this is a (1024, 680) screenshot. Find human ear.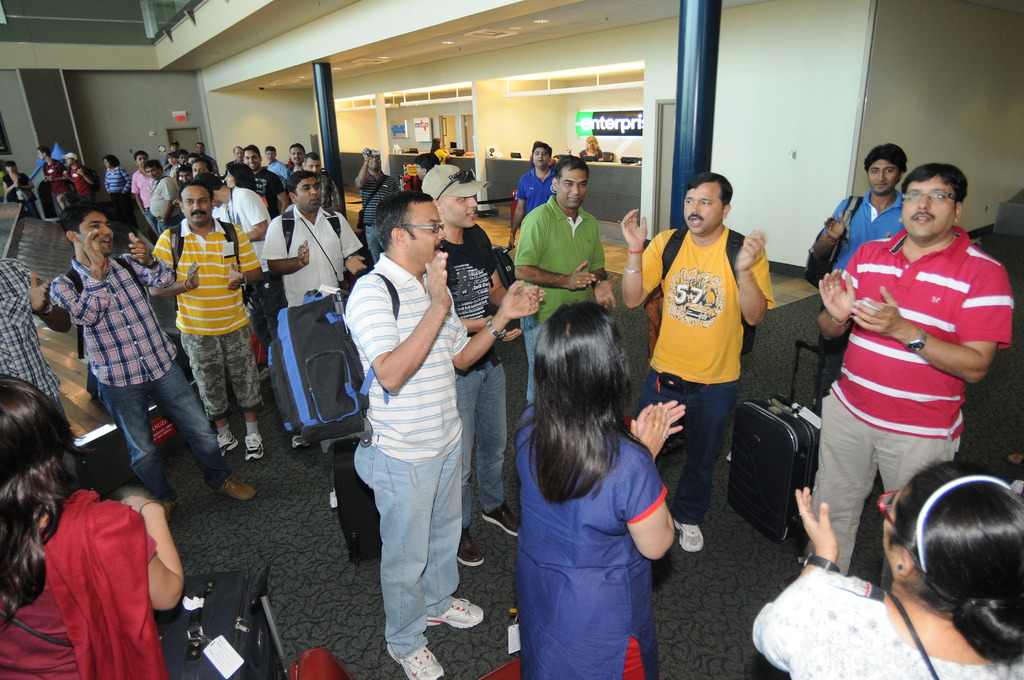
Bounding box: l=952, t=200, r=964, b=224.
